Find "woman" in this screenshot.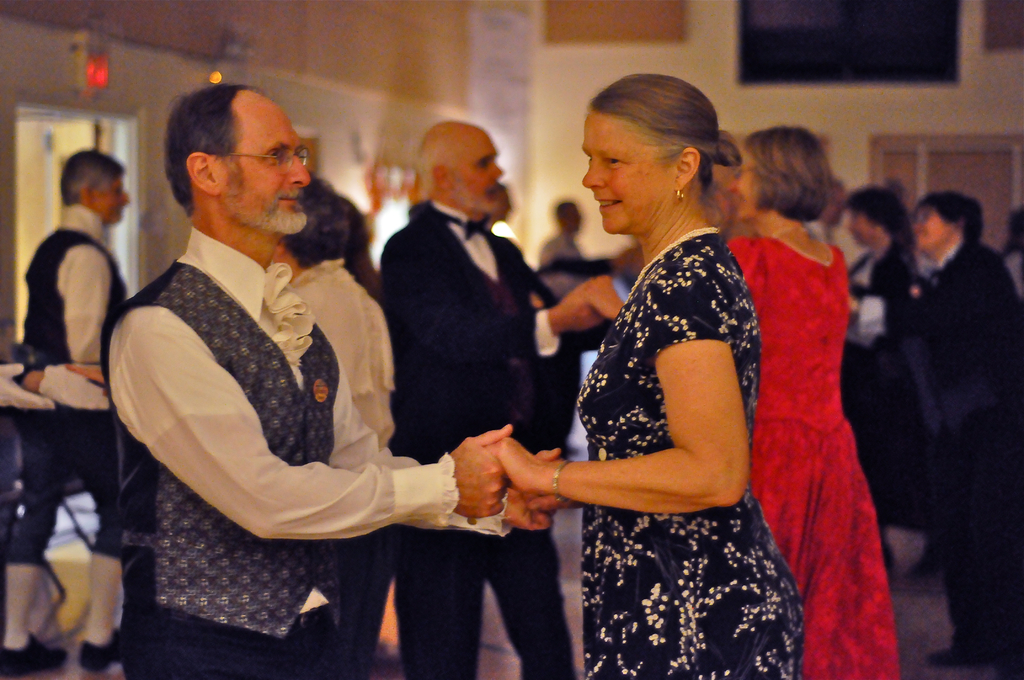
The bounding box for "woman" is locate(722, 129, 901, 679).
